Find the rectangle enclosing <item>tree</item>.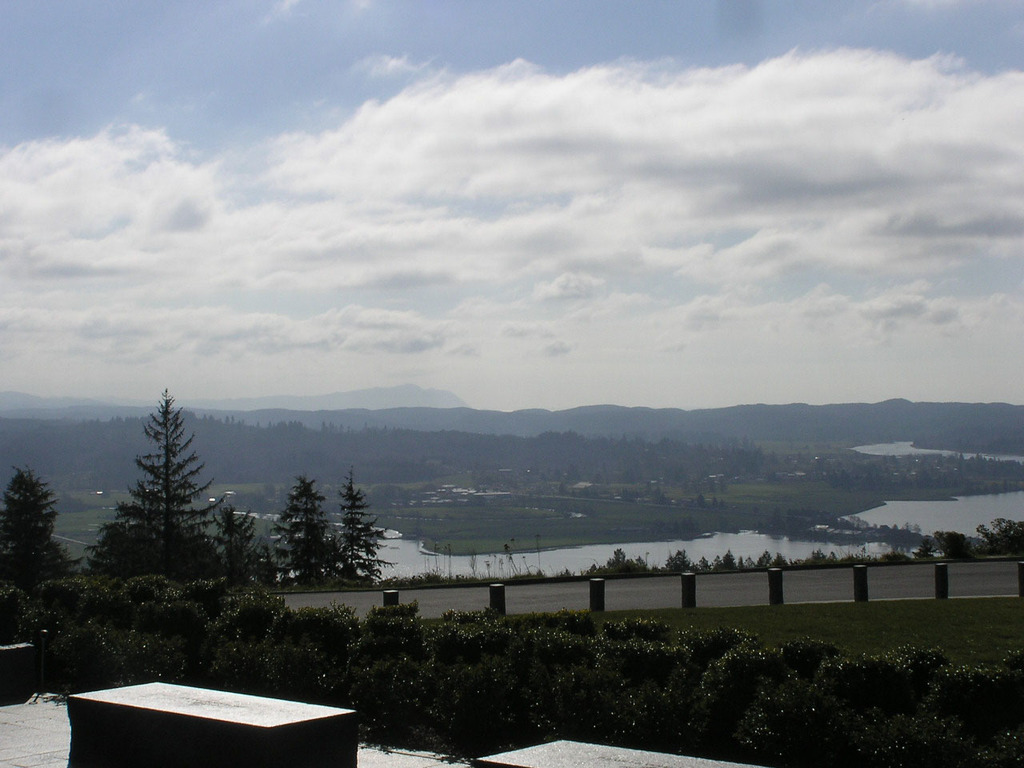
<box>87,510,127,572</box>.
